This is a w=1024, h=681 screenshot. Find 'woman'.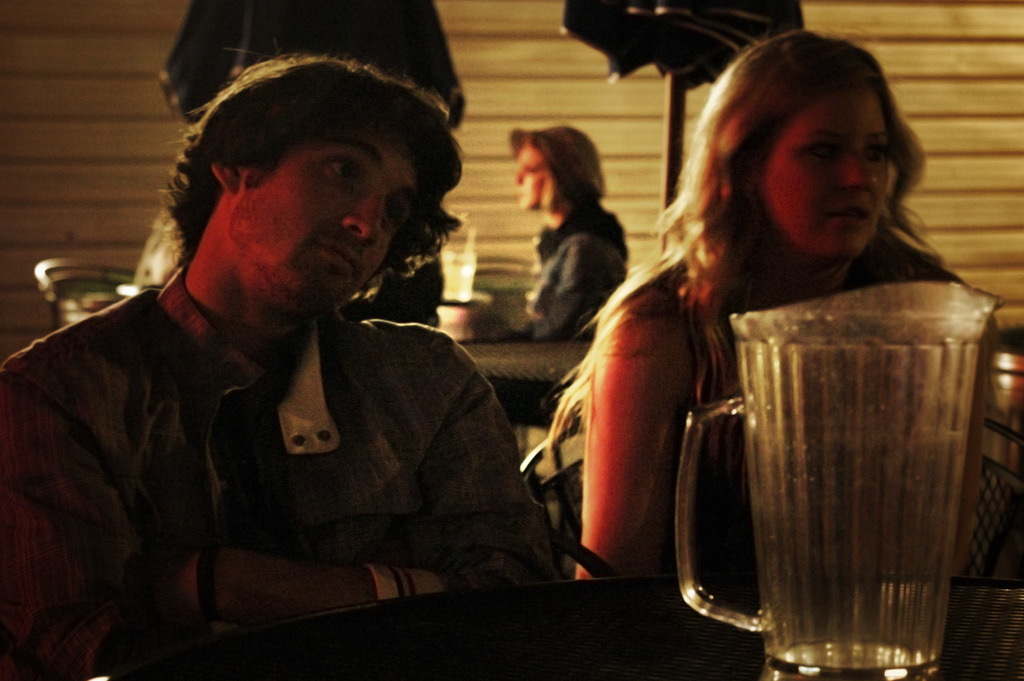
Bounding box: bbox(595, 36, 997, 655).
